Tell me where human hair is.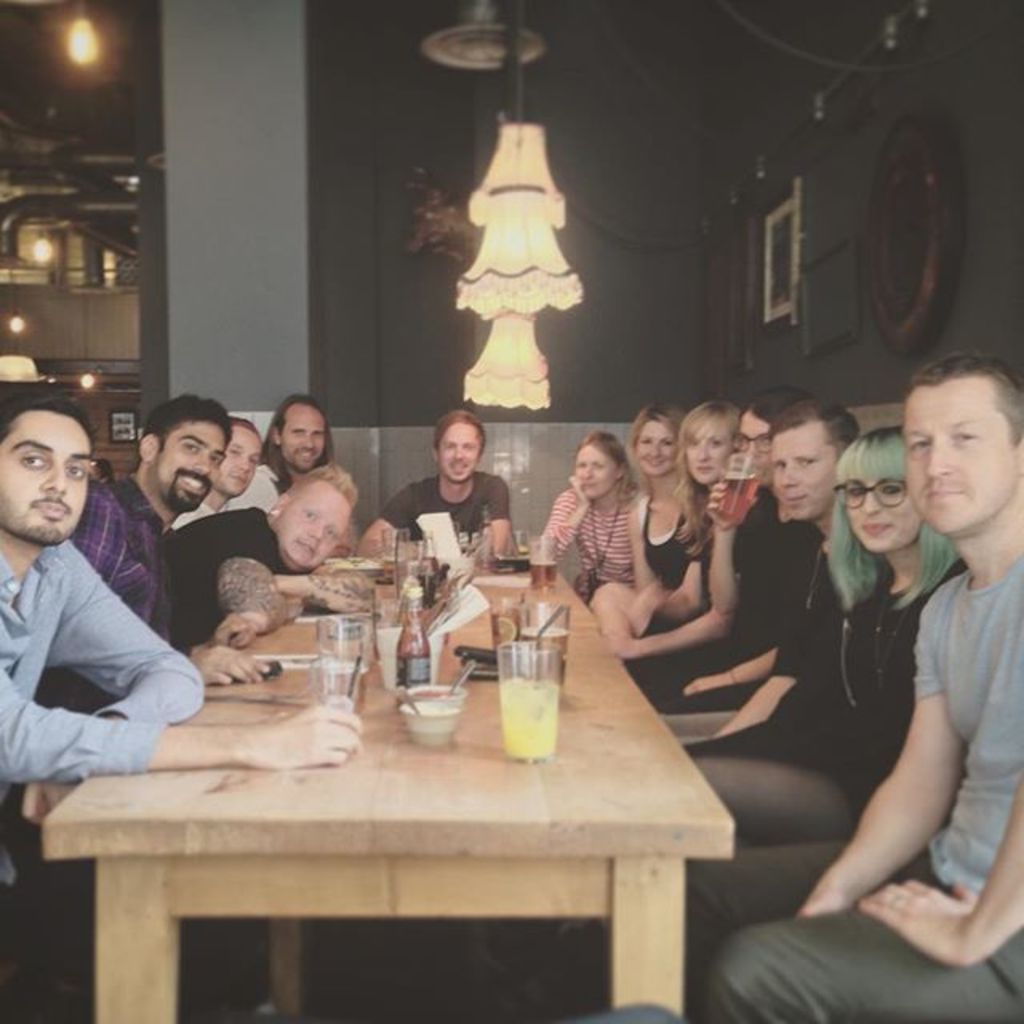
human hair is at [0, 394, 93, 461].
